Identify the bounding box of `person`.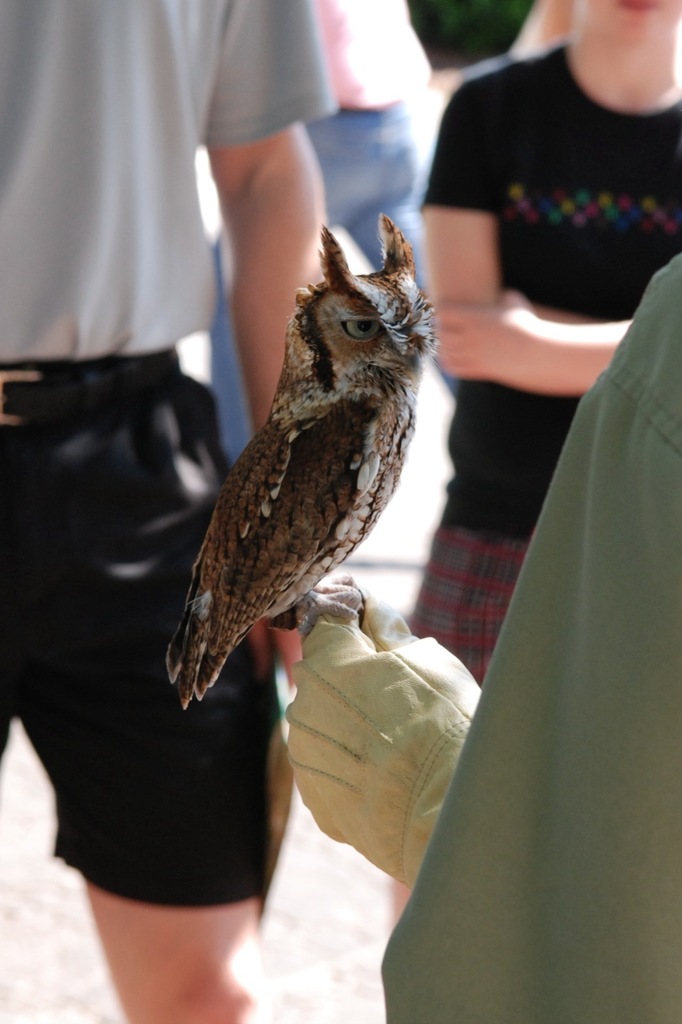
283:251:681:1023.
